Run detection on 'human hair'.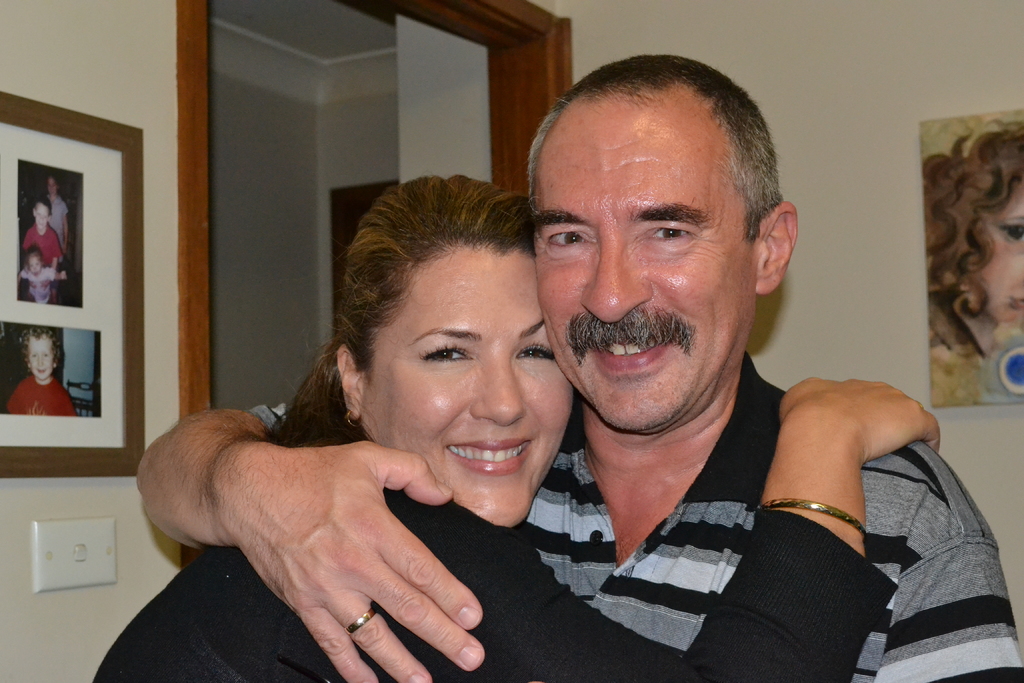
Result: {"x1": 550, "y1": 60, "x2": 777, "y2": 247}.
